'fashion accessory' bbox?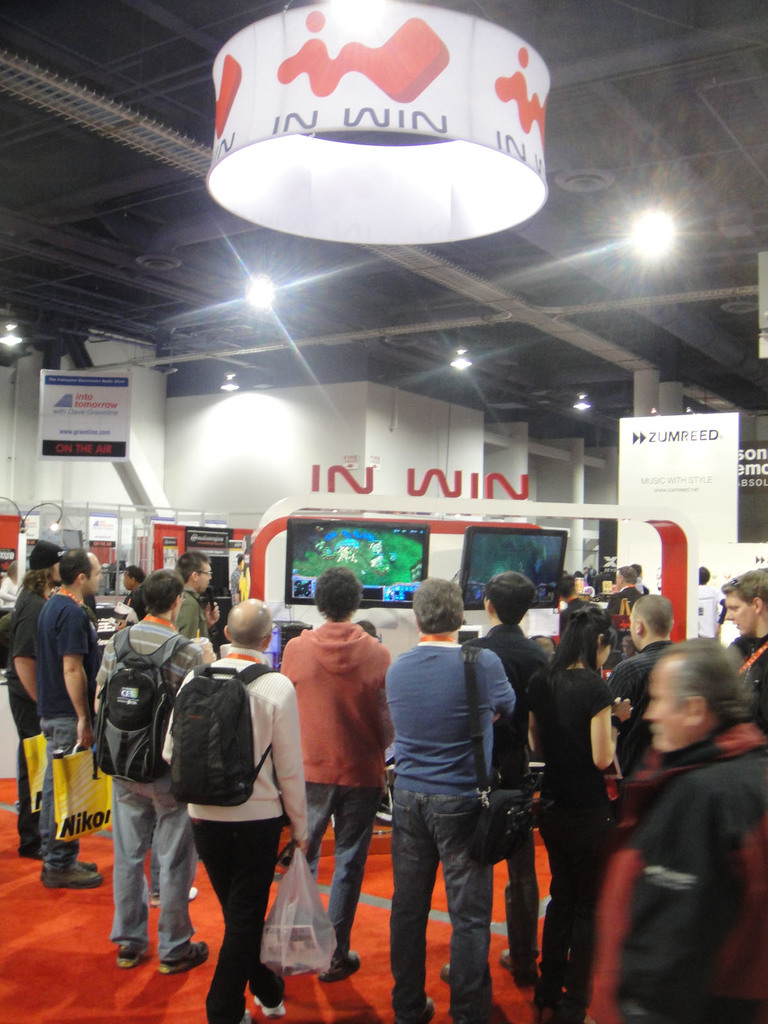
locate(449, 622, 532, 862)
